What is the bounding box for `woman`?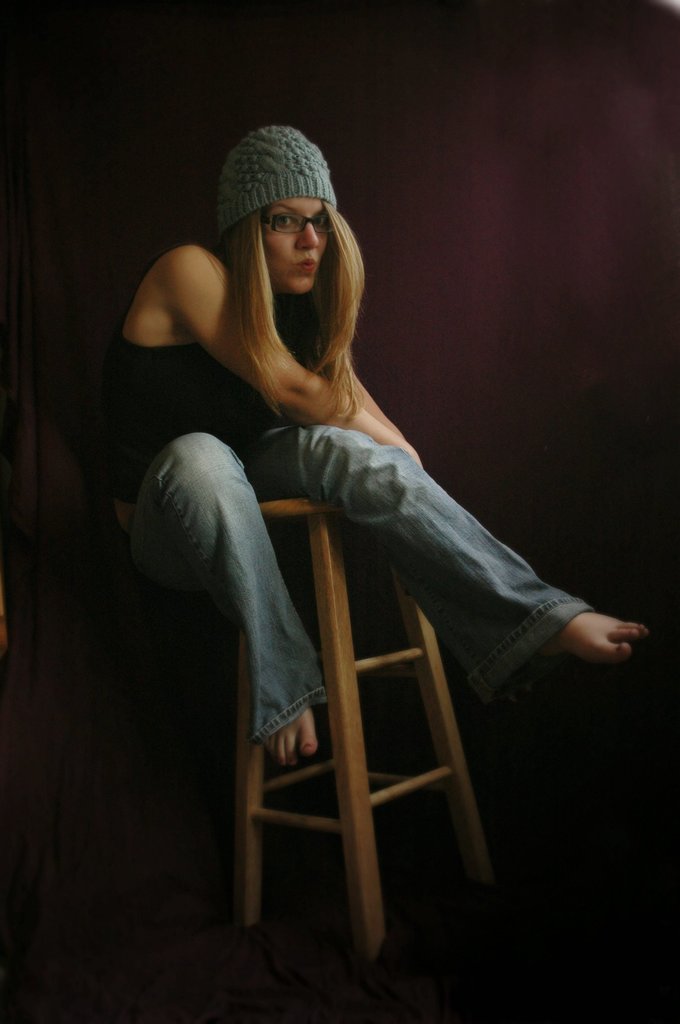
{"left": 118, "top": 120, "right": 599, "bottom": 900}.
